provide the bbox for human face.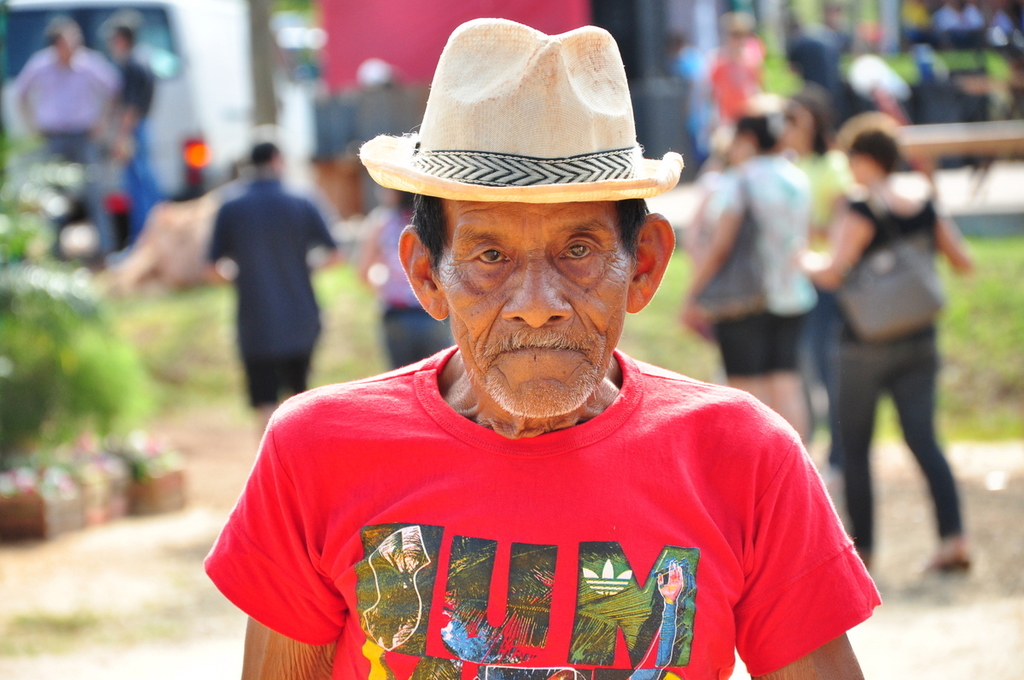
crop(444, 202, 637, 421).
